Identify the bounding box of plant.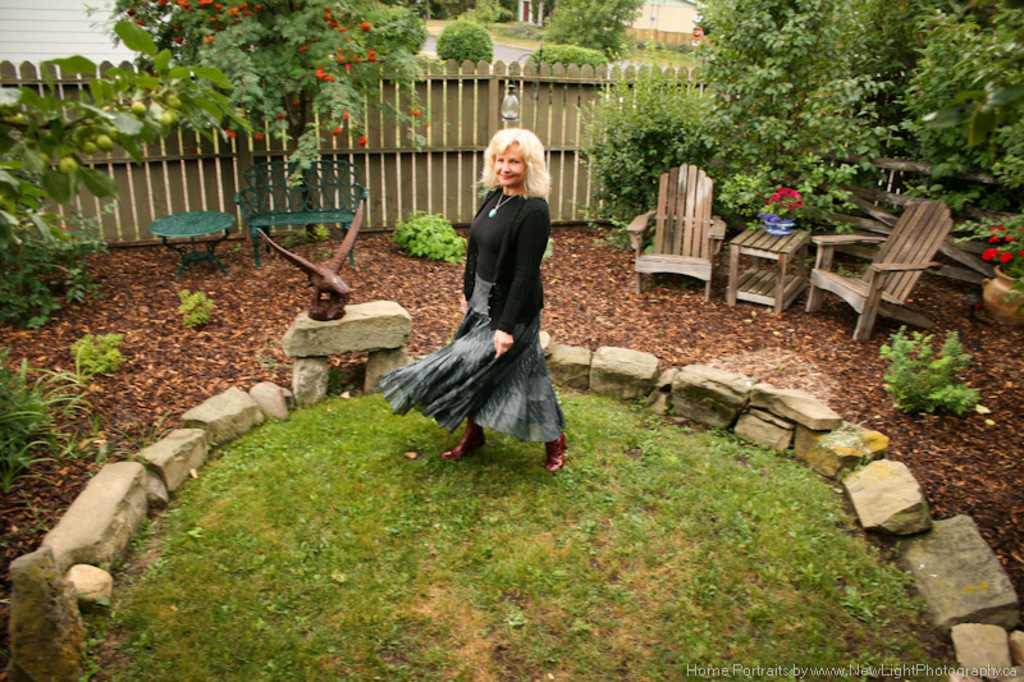
rect(0, 200, 124, 340).
